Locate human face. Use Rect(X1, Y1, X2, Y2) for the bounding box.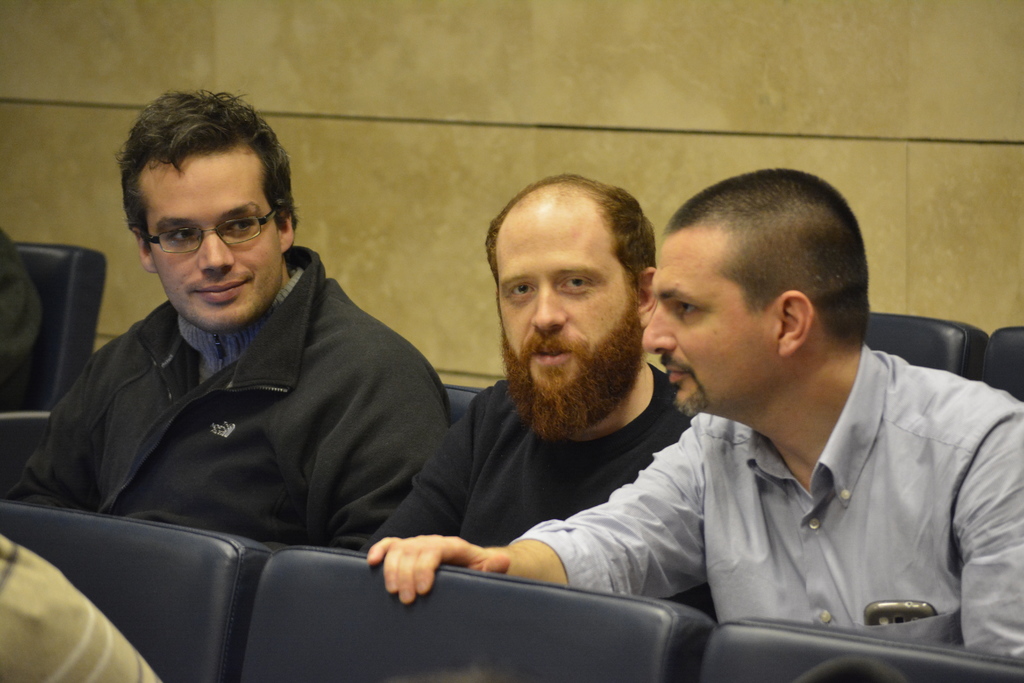
Rect(641, 227, 780, 418).
